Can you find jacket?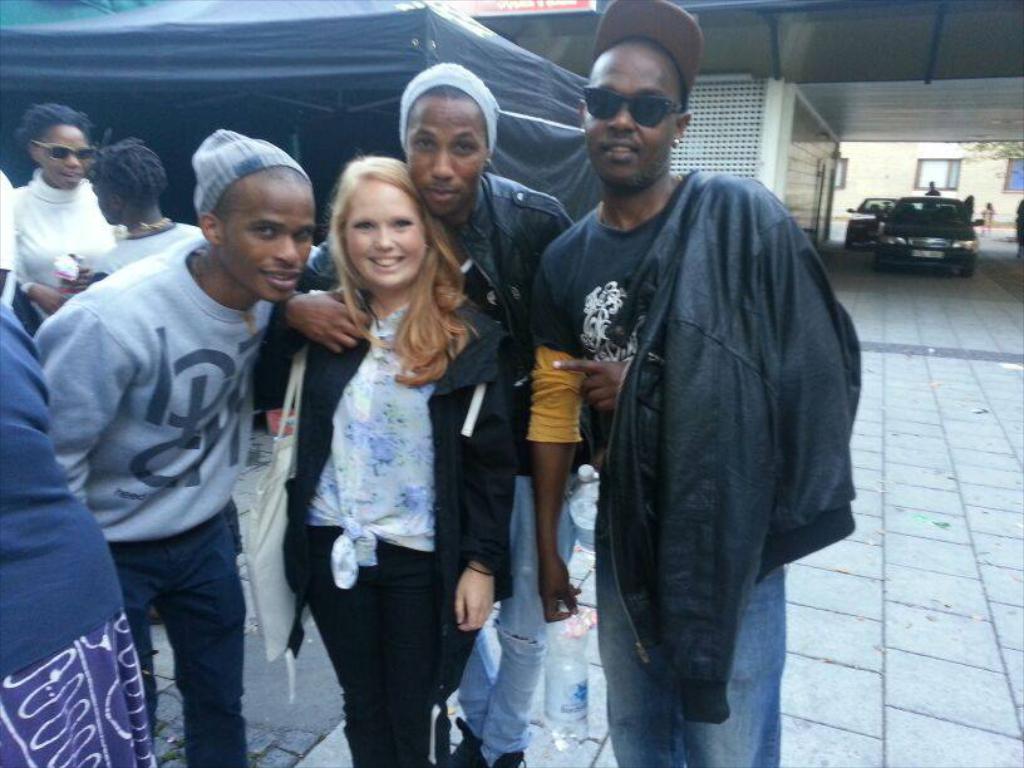
Yes, bounding box: left=599, top=171, right=865, bottom=719.
